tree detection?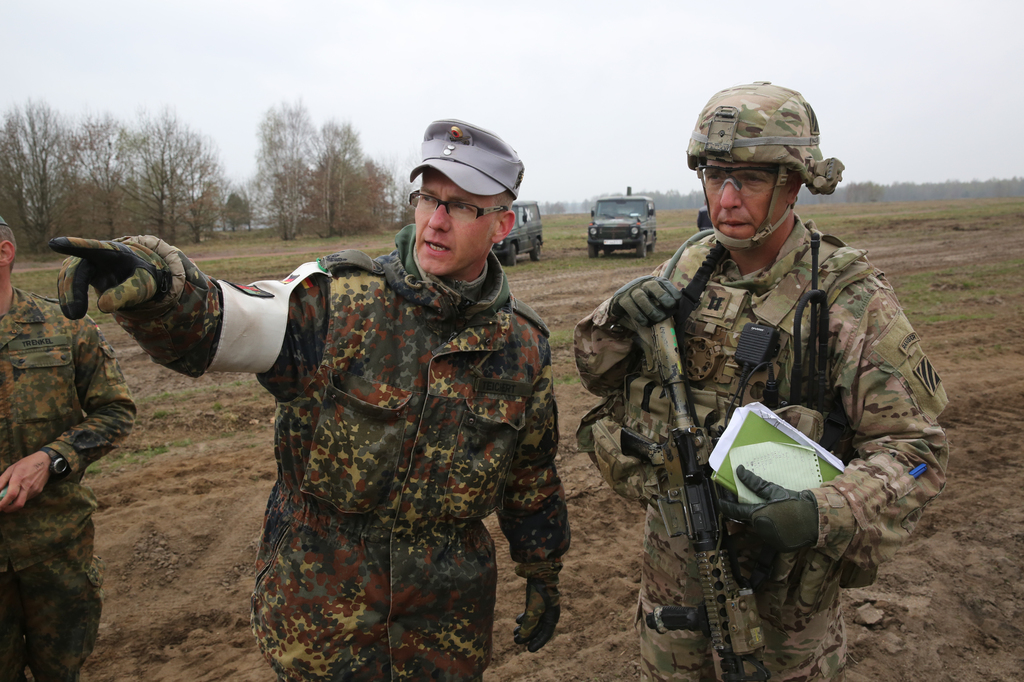
[51, 113, 177, 235]
